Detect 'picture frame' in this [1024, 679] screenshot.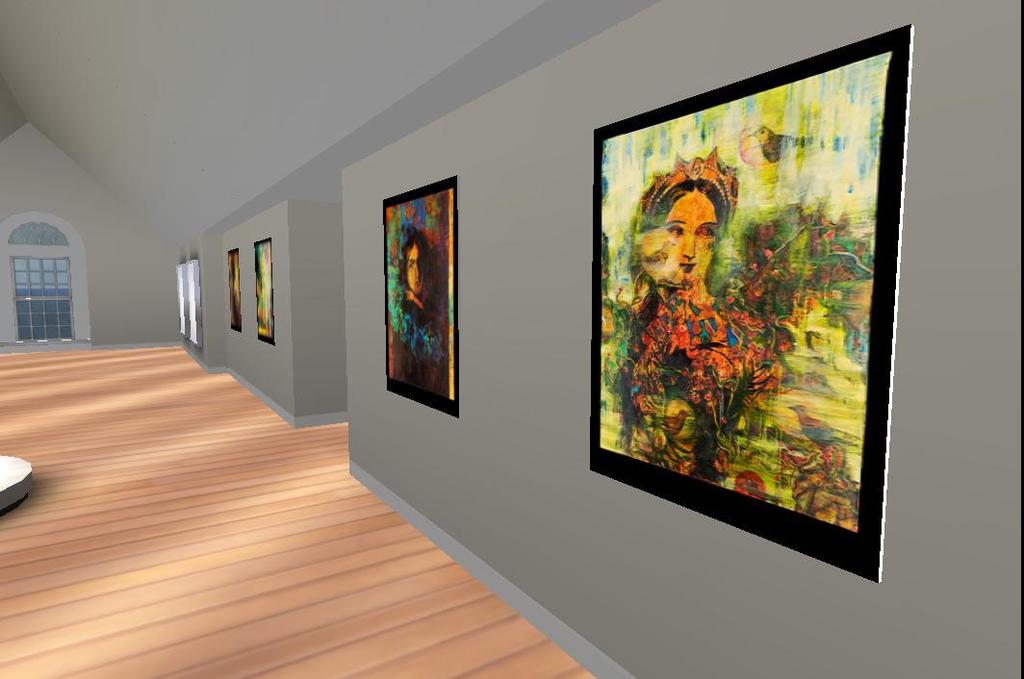
Detection: locate(250, 233, 275, 352).
